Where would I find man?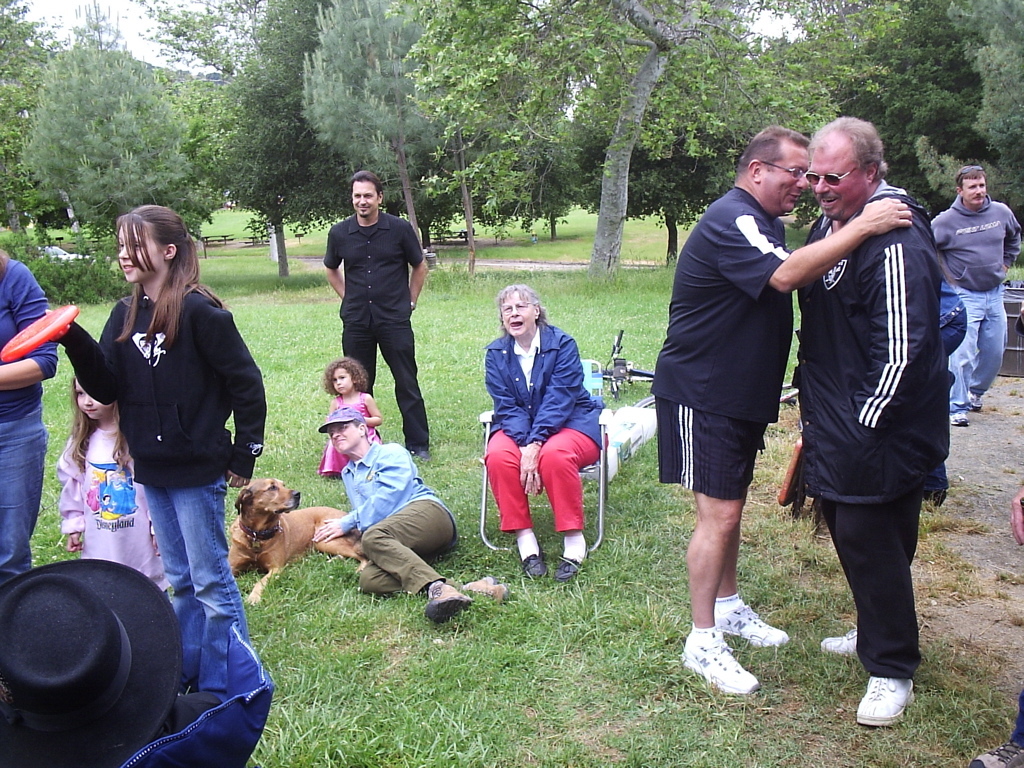
At locate(313, 404, 513, 630).
